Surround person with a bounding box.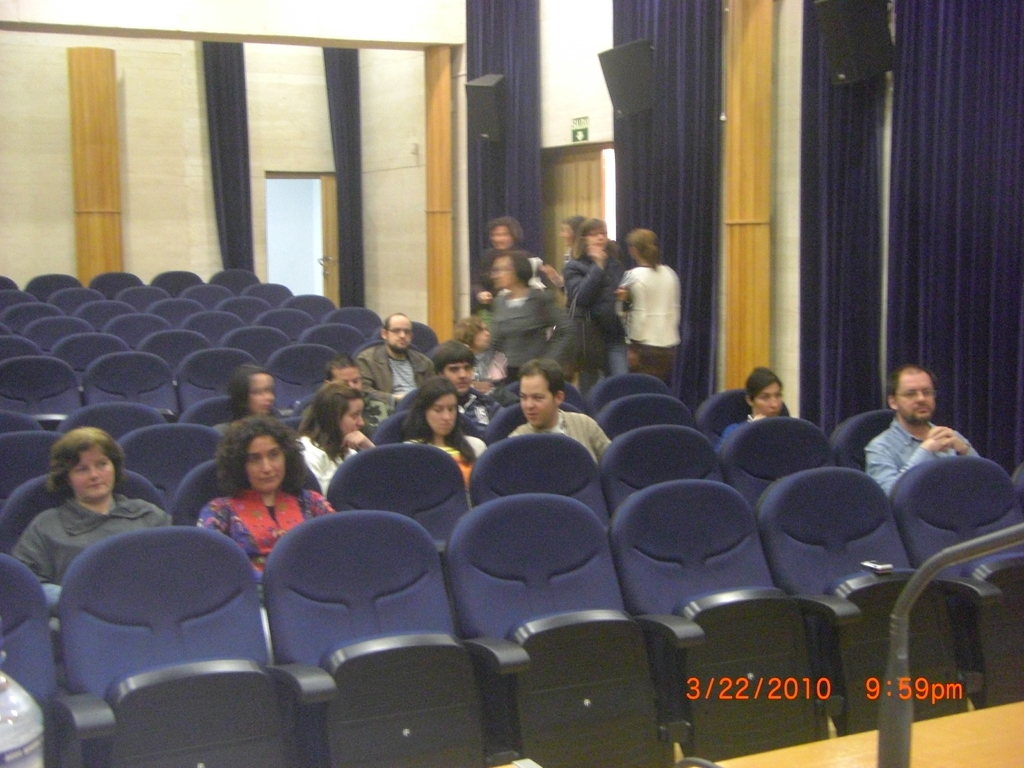
<region>214, 357, 285, 426</region>.
